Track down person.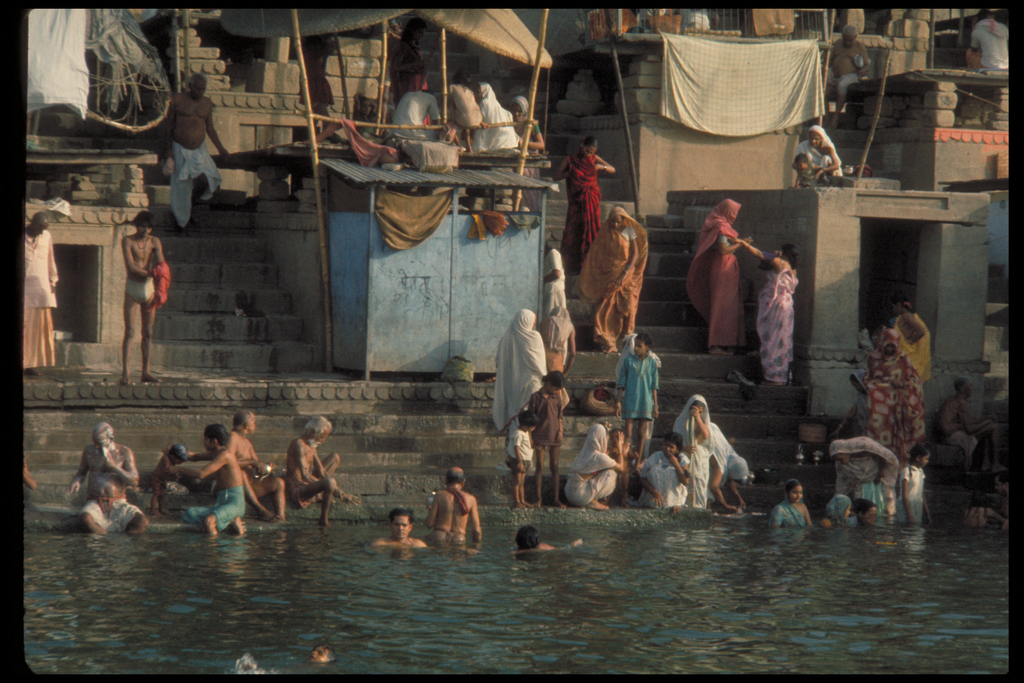
Tracked to (x1=789, y1=126, x2=847, y2=192).
